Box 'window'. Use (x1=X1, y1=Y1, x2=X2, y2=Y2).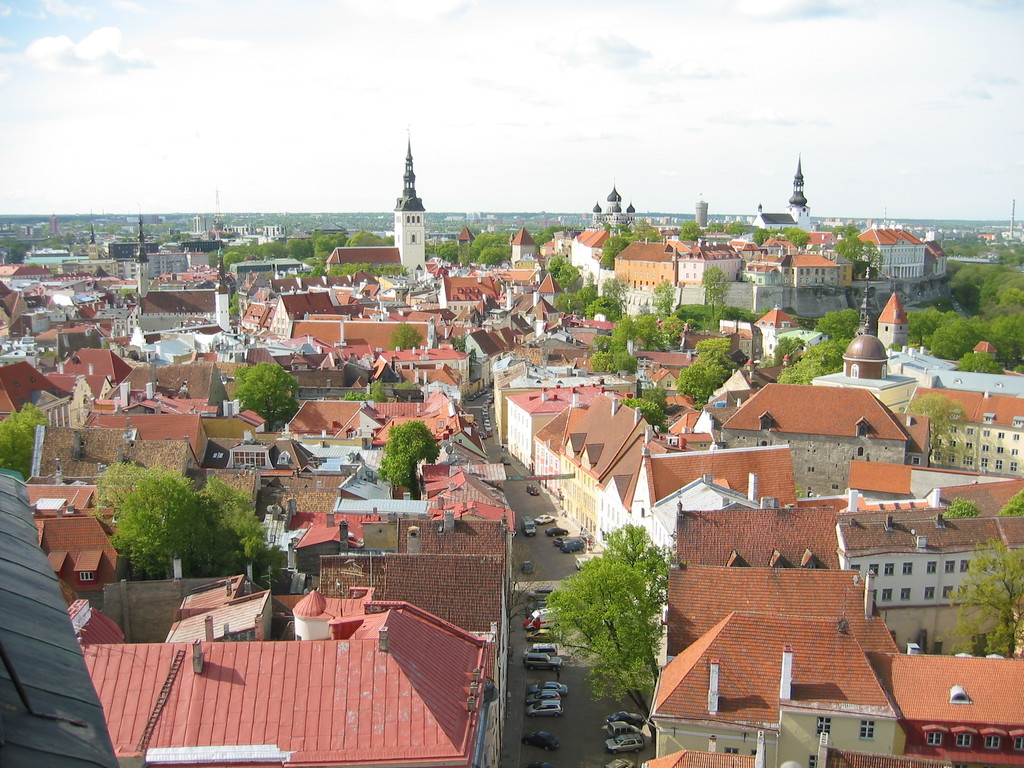
(x1=881, y1=589, x2=892, y2=603).
